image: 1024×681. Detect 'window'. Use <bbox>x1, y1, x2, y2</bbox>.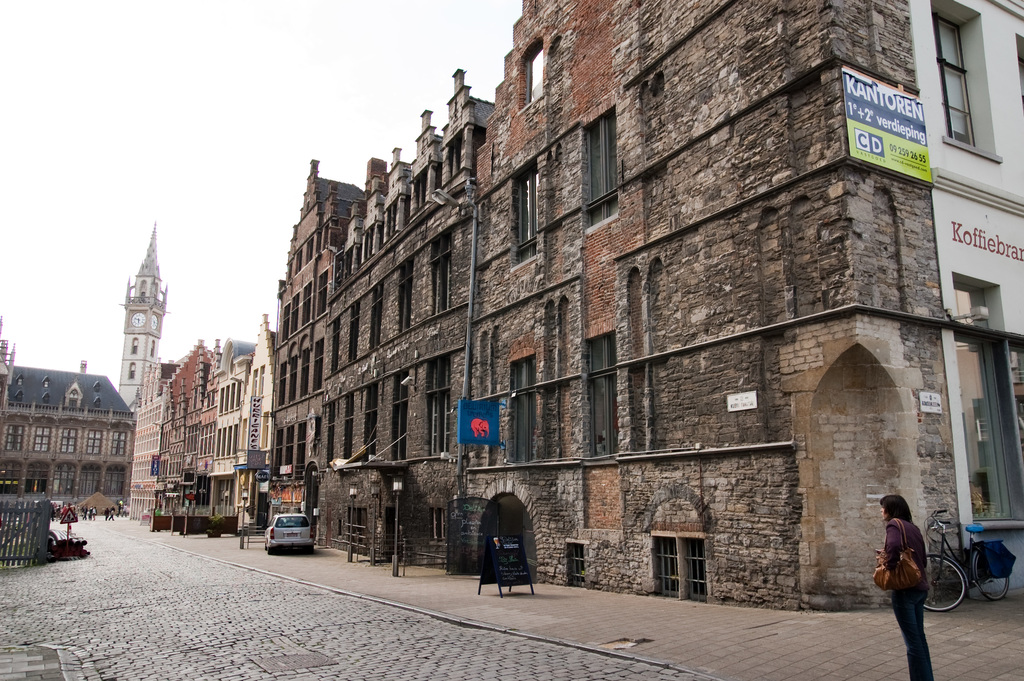
<bbox>505, 161, 538, 282</bbox>.
